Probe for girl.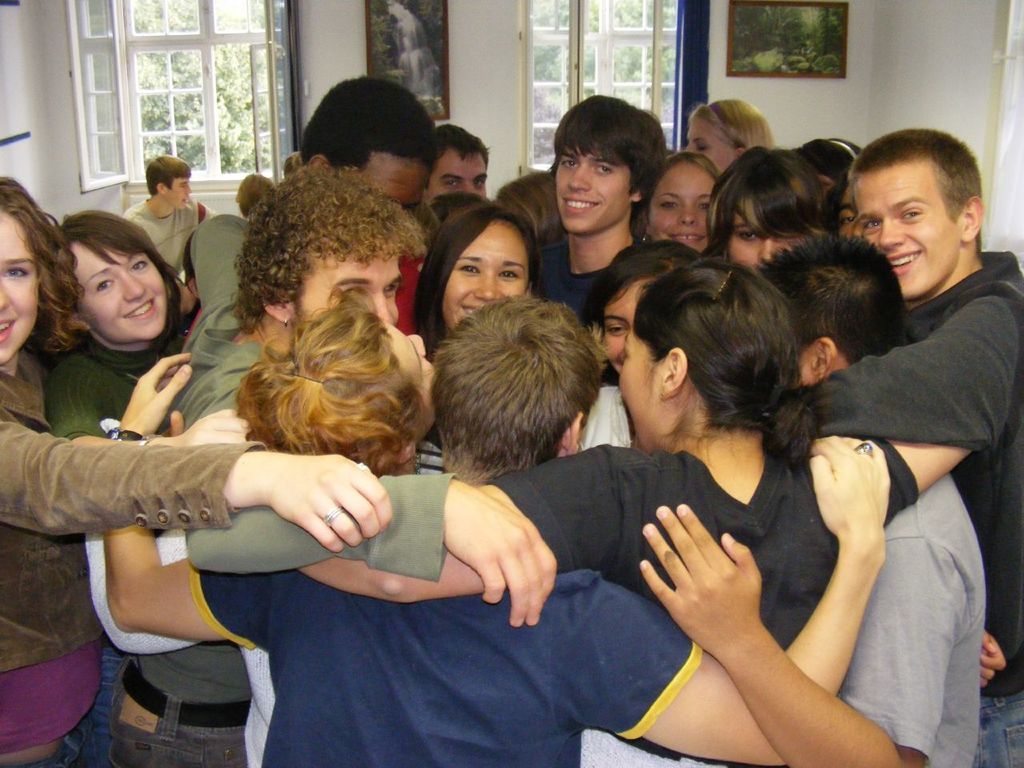
Probe result: [x1=302, y1=262, x2=971, y2=767].
